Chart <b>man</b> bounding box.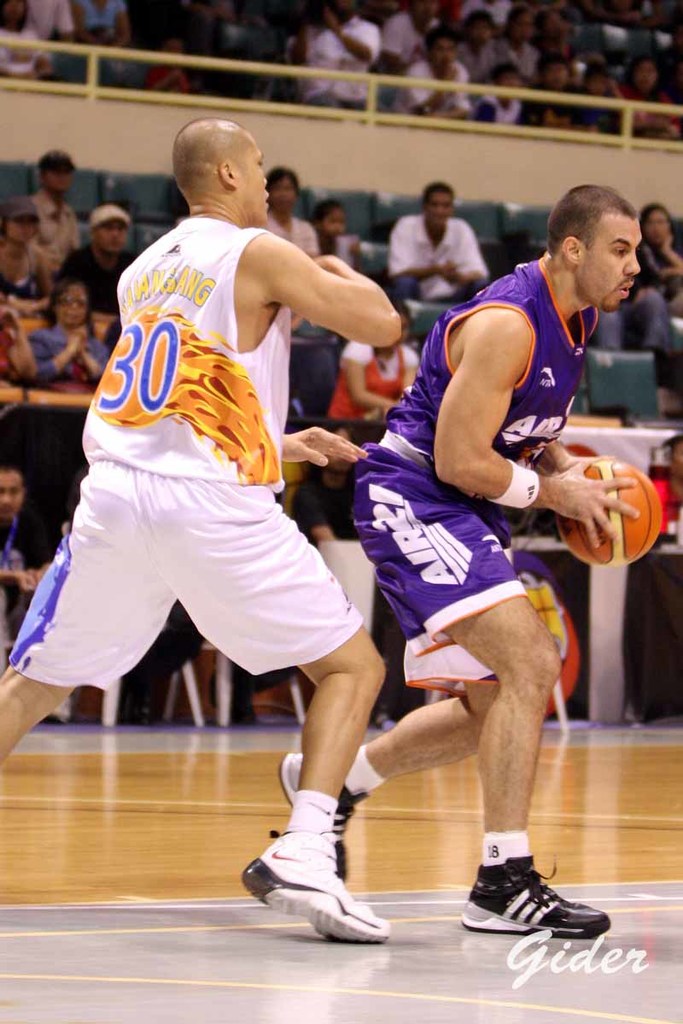
Charted: (left=0, top=465, right=51, bottom=629).
